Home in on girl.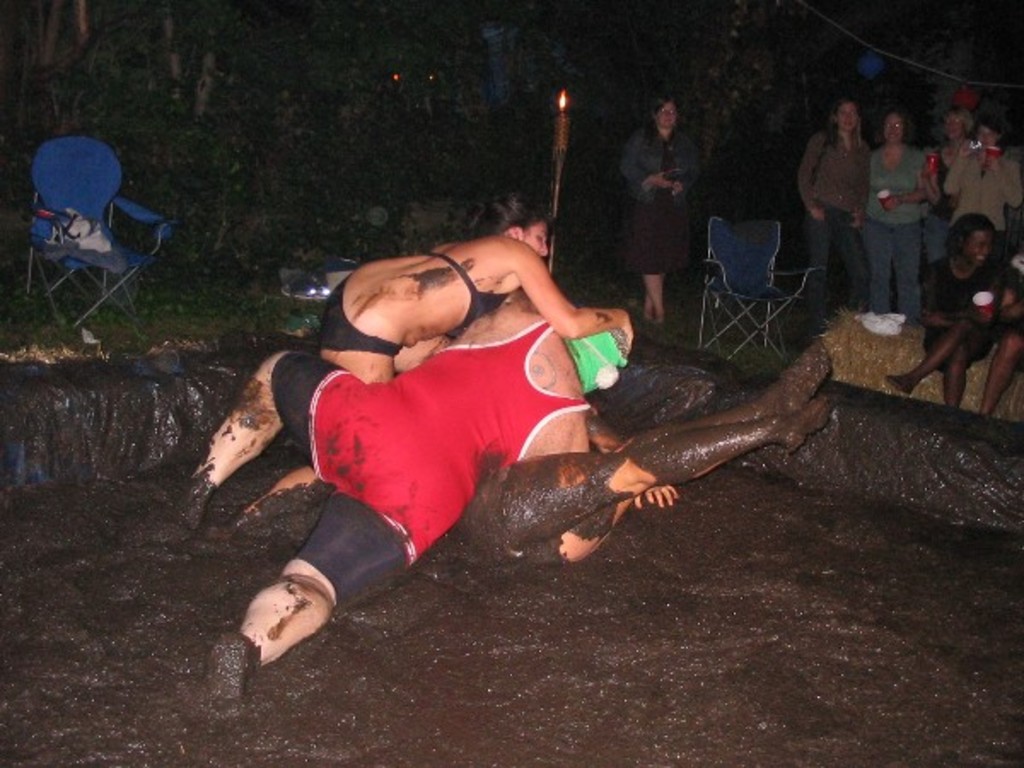
Homed in at (x1=857, y1=101, x2=930, y2=312).
